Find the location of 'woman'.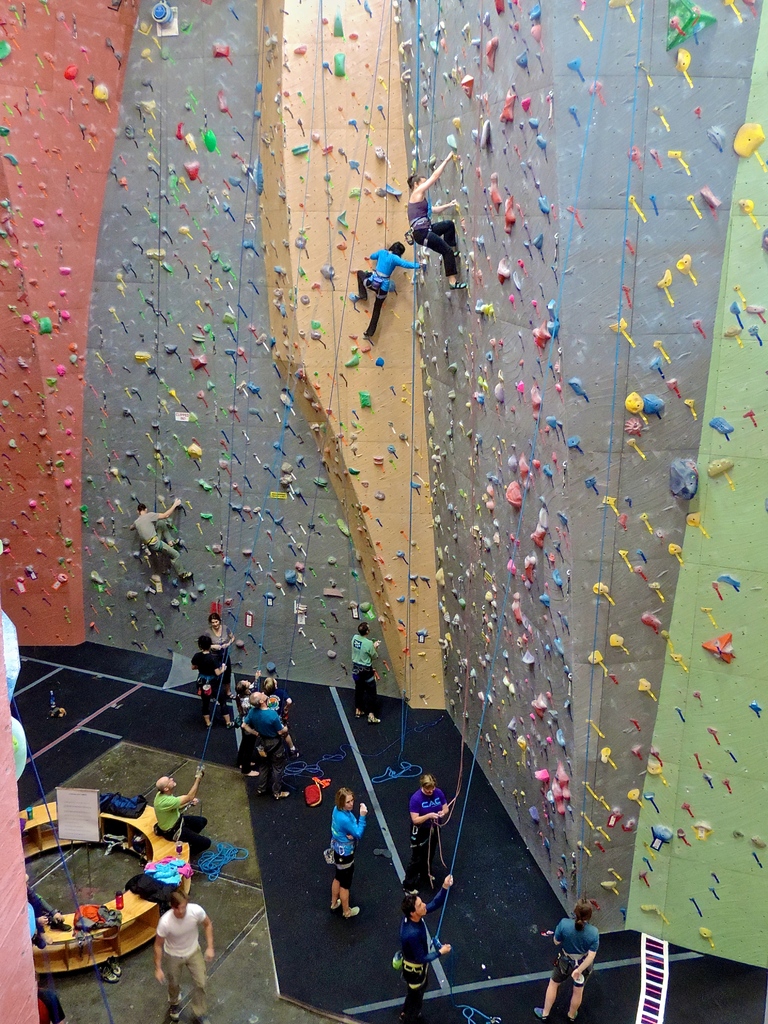
Location: bbox=[402, 148, 463, 288].
